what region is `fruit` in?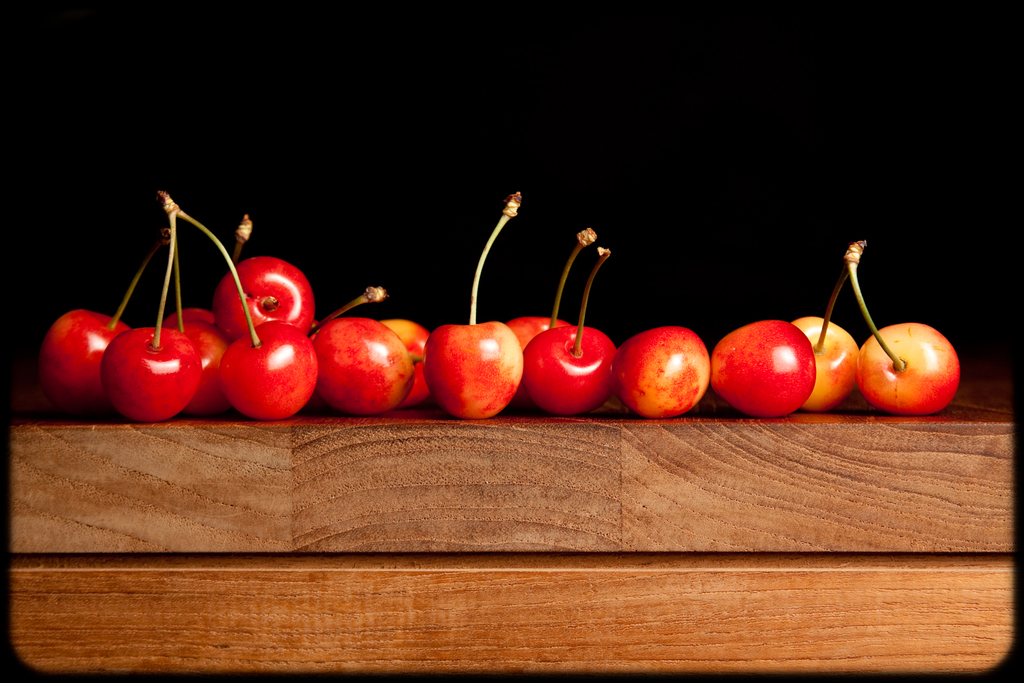
select_region(97, 325, 199, 422).
